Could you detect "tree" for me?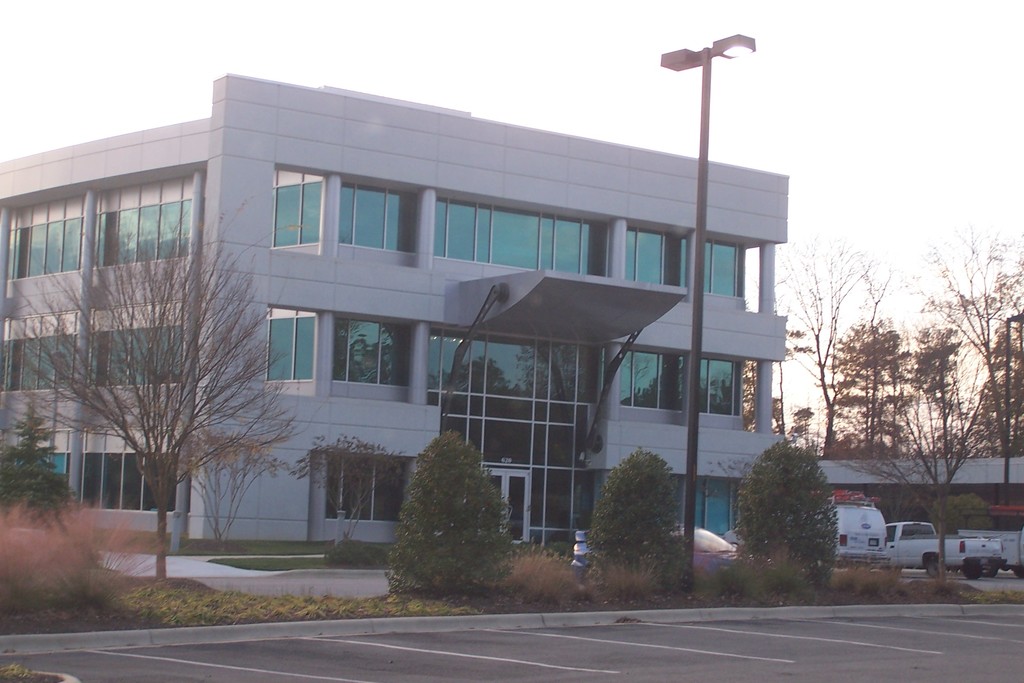
Detection result: left=586, top=446, right=682, bottom=595.
